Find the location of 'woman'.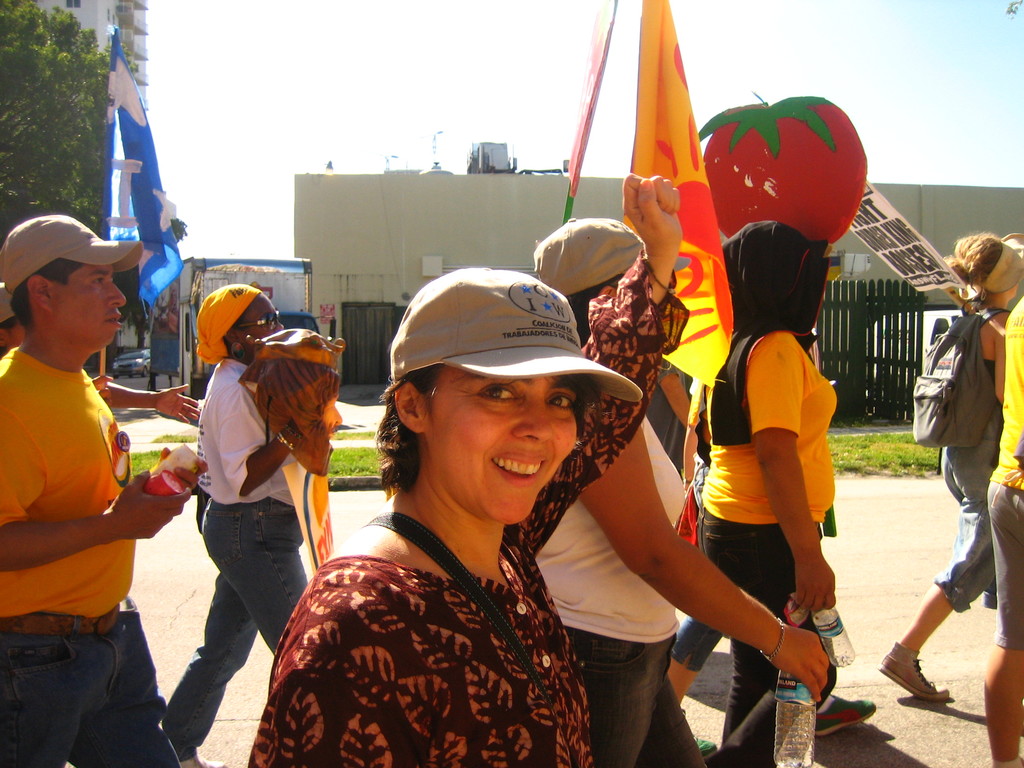
Location: [160, 280, 315, 767].
